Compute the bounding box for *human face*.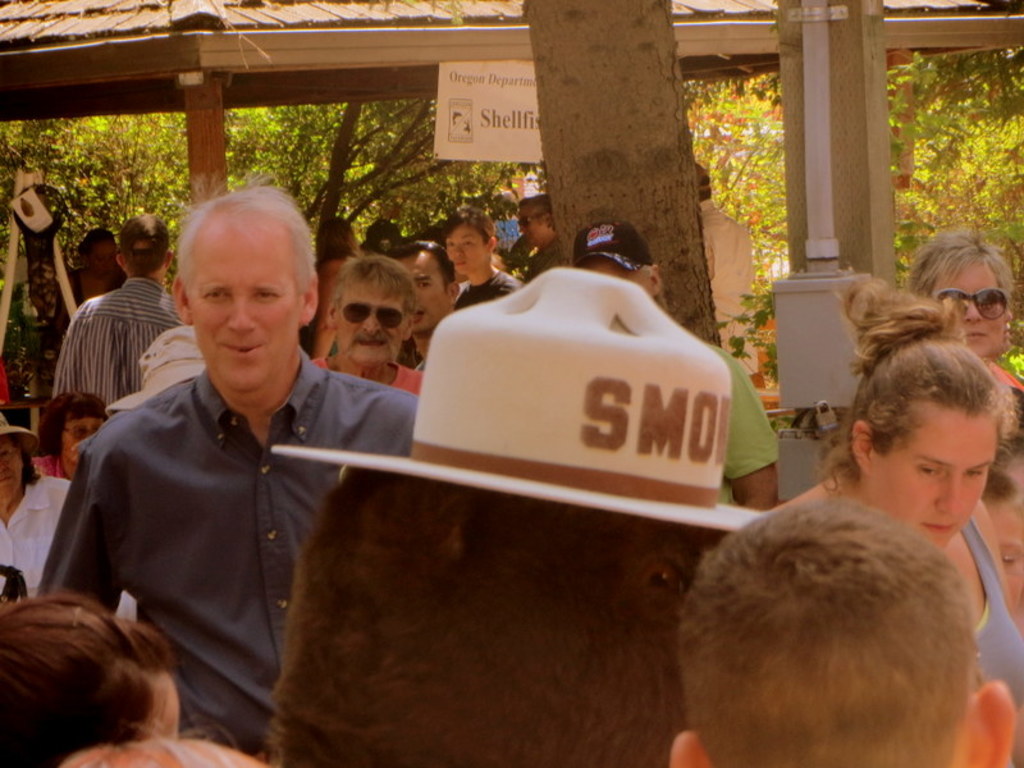
detection(928, 259, 1002, 356).
